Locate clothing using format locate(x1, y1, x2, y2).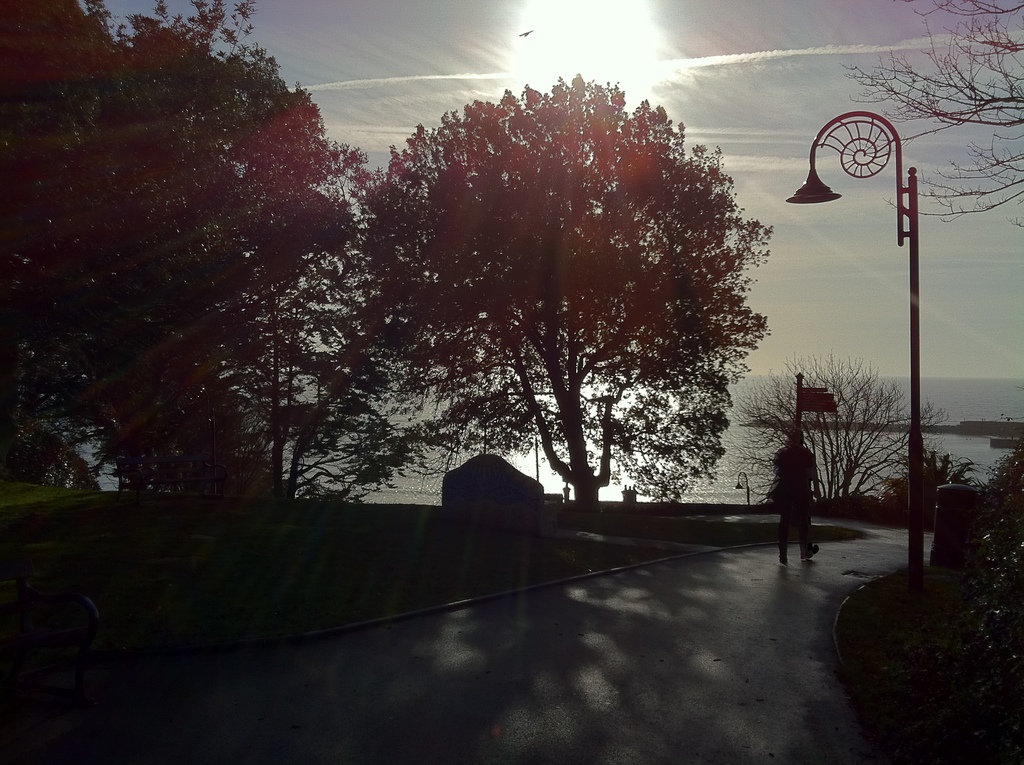
locate(772, 439, 819, 572).
